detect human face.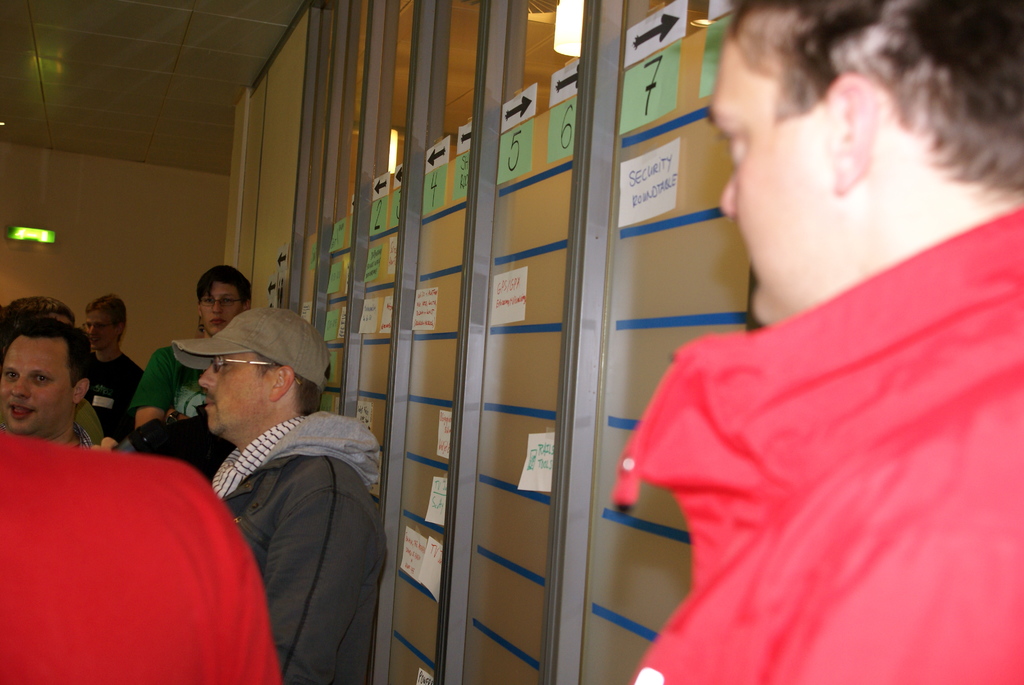
Detected at (0, 341, 79, 432).
